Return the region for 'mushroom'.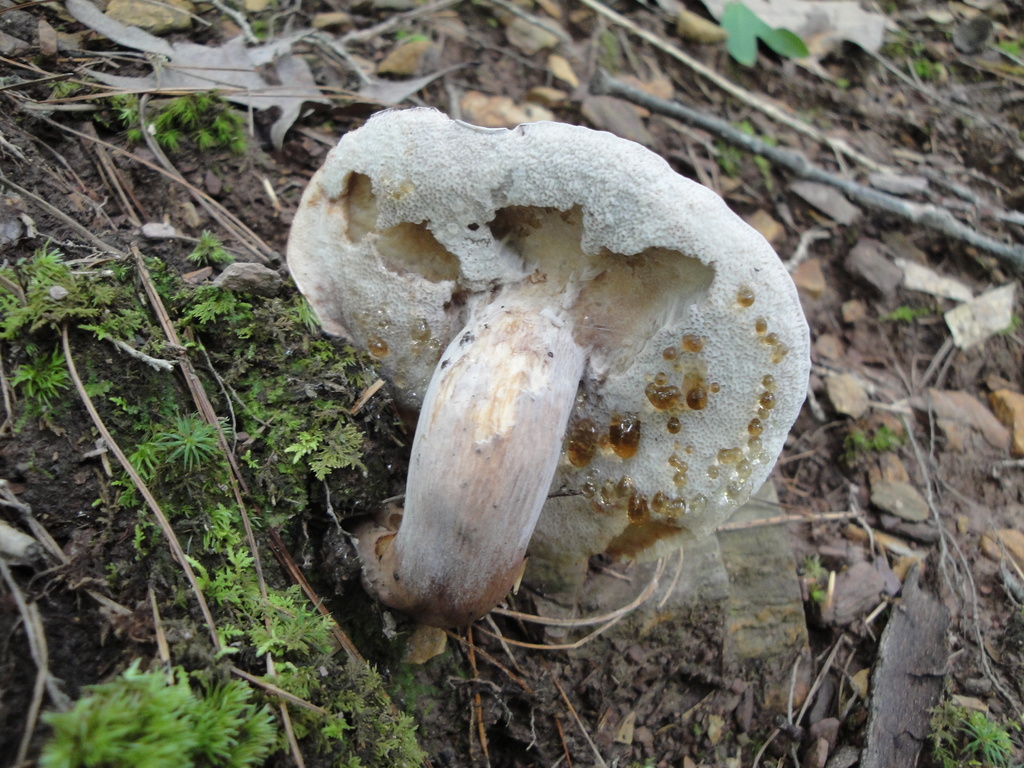
detection(275, 132, 806, 675).
